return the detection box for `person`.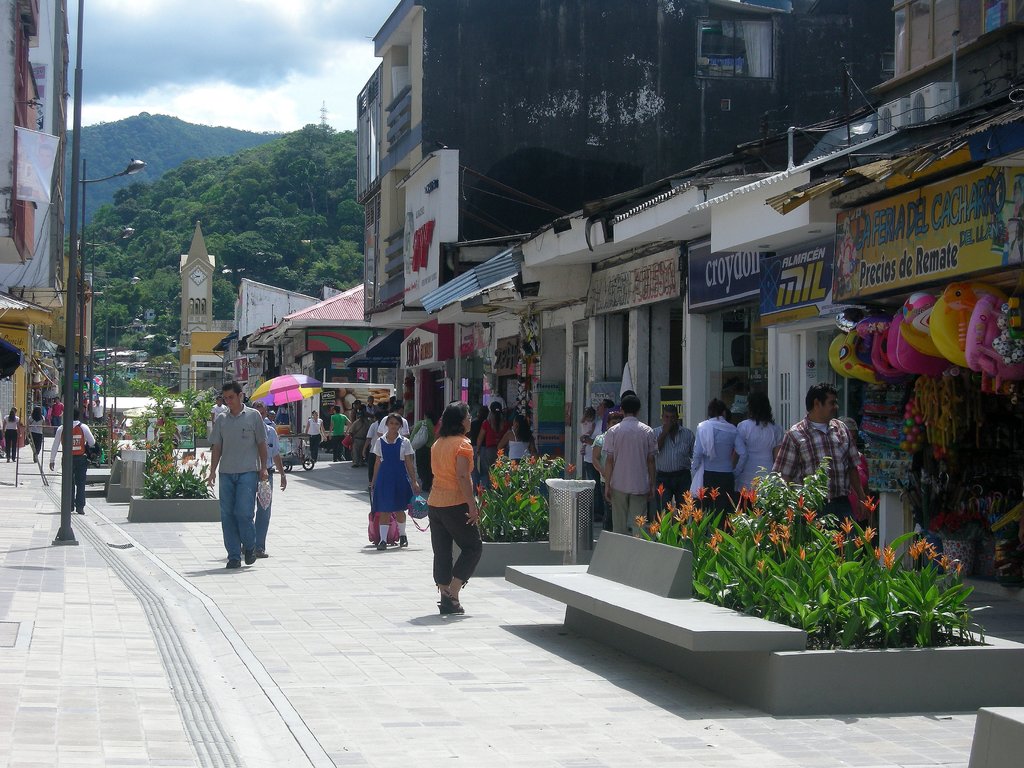
left=408, top=413, right=488, bottom=621.
